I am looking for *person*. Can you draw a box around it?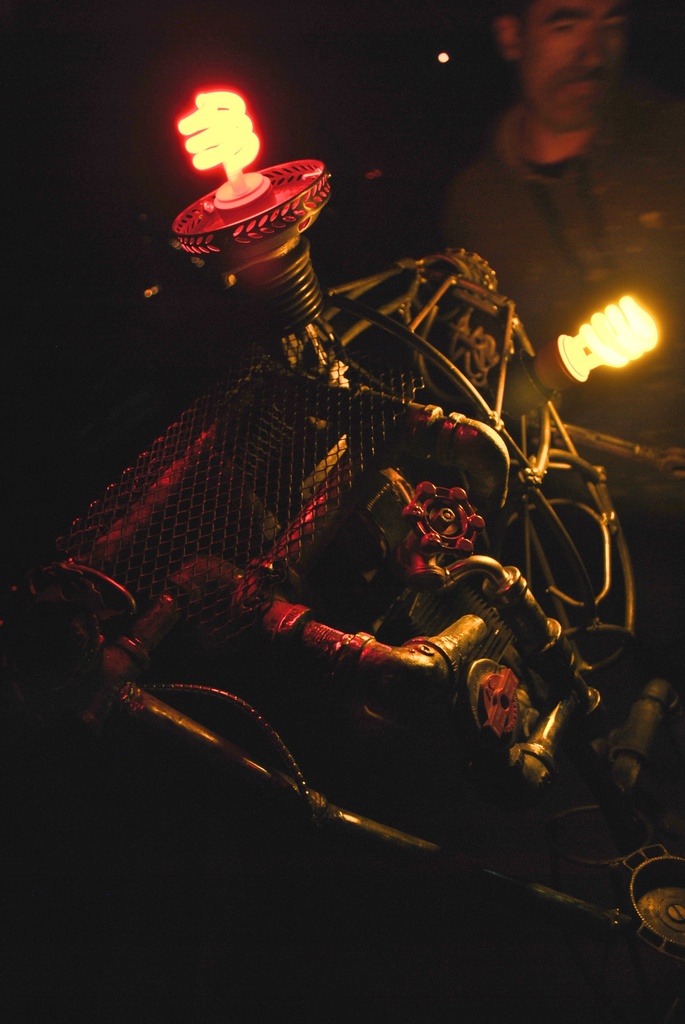
Sure, the bounding box is <box>426,0,684,454</box>.
